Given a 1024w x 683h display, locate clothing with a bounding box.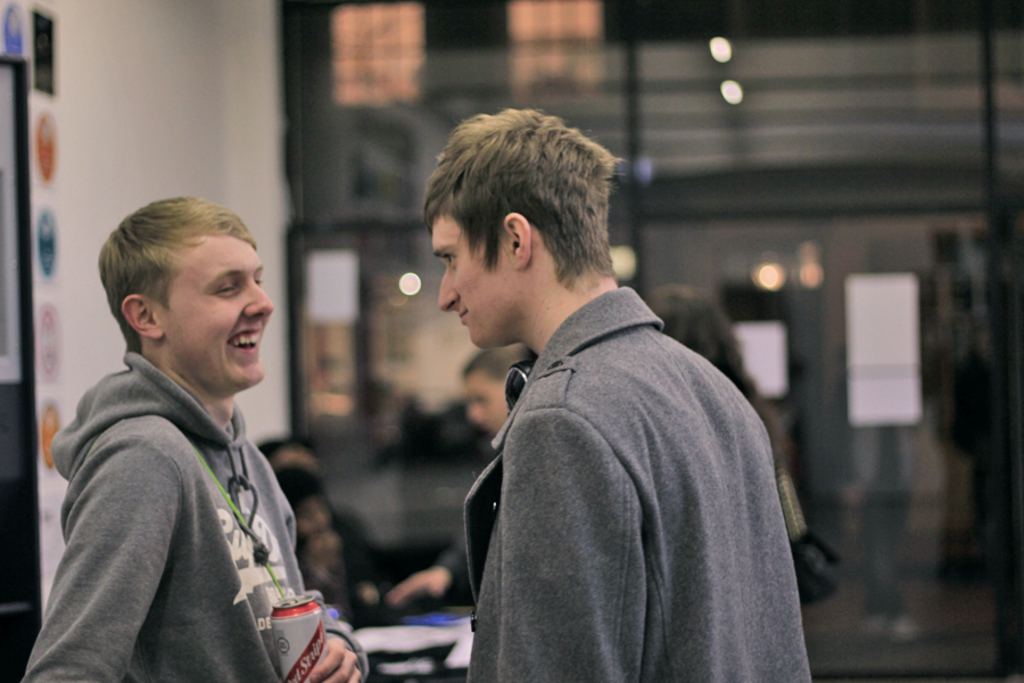
Located: bbox=[464, 293, 816, 682].
